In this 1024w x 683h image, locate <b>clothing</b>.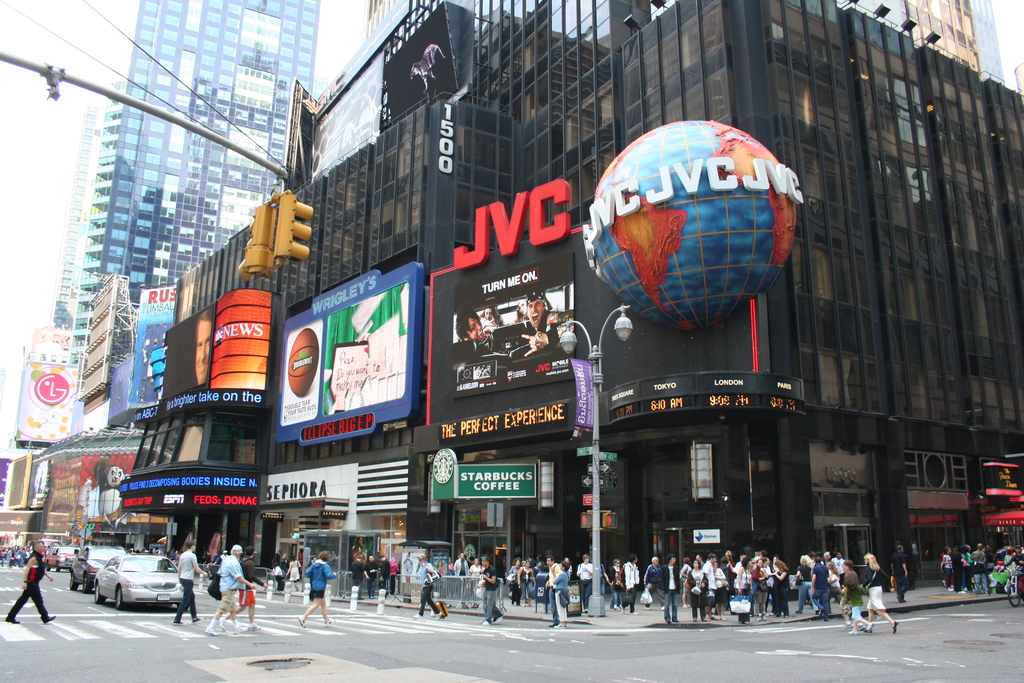
Bounding box: rect(973, 547, 989, 591).
